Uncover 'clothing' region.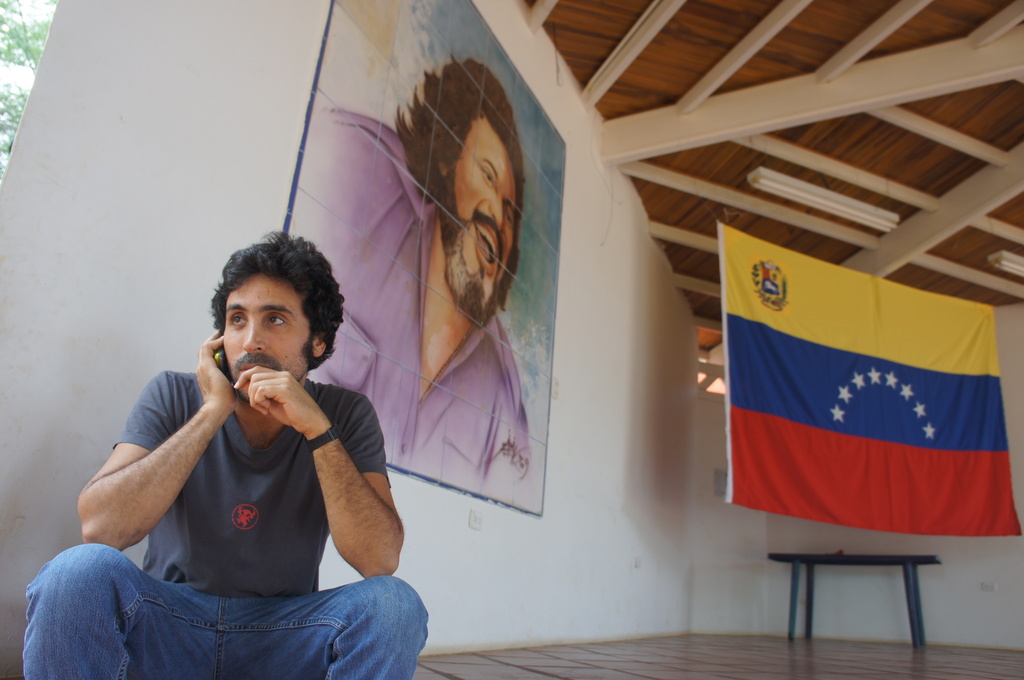
Uncovered: 316/118/530/468.
